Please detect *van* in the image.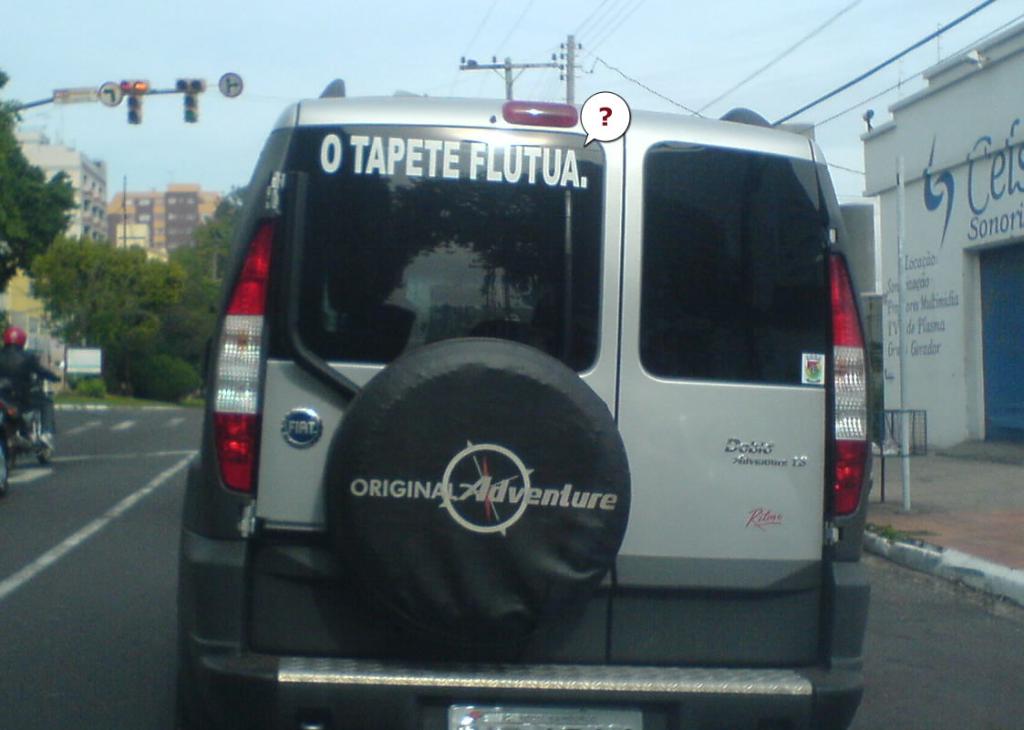
crop(173, 72, 872, 729).
